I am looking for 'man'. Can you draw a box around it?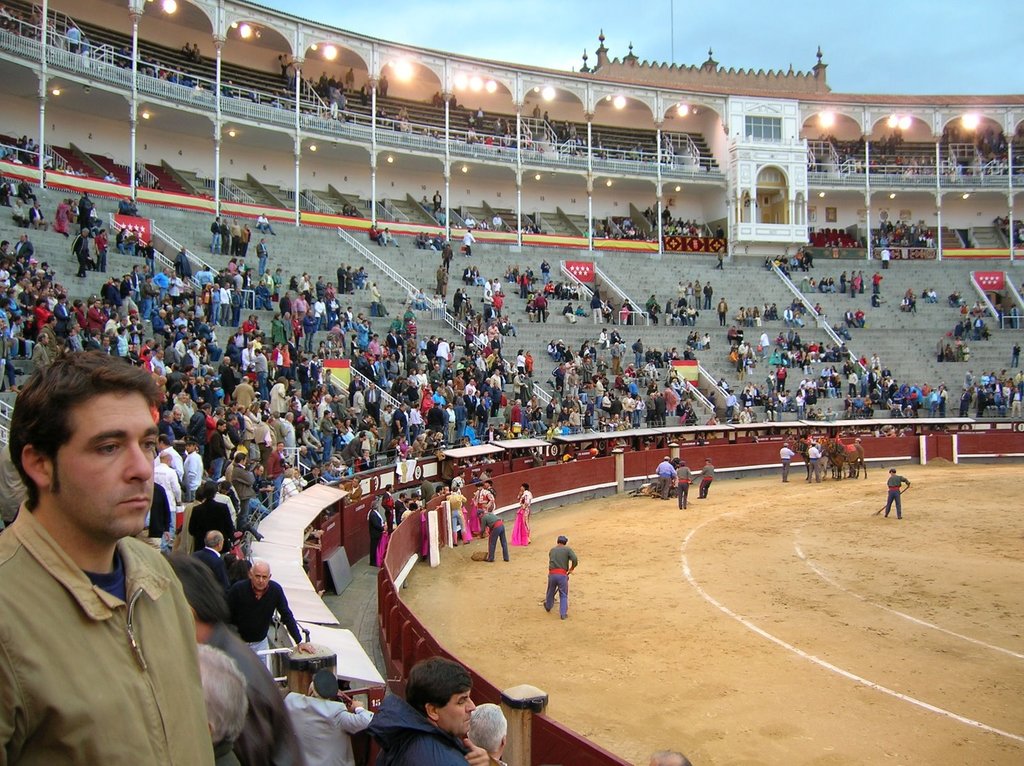
Sure, the bounding box is rect(781, 437, 793, 481).
